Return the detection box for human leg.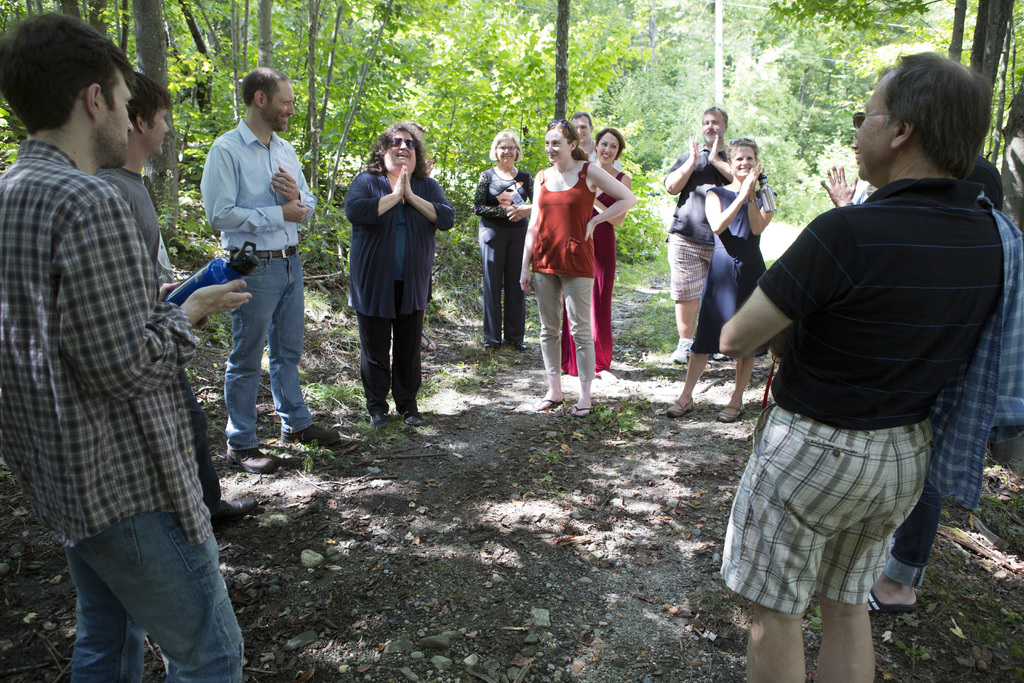
bbox=(829, 424, 935, 682).
